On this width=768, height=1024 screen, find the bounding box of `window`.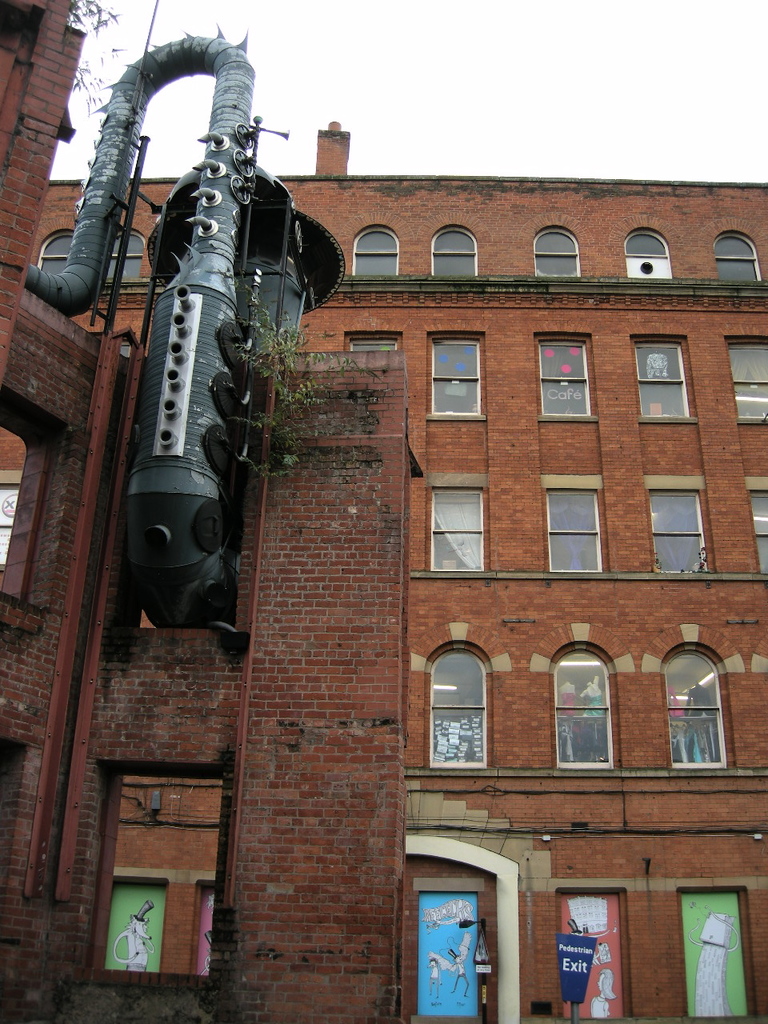
Bounding box: 757/486/767/575.
